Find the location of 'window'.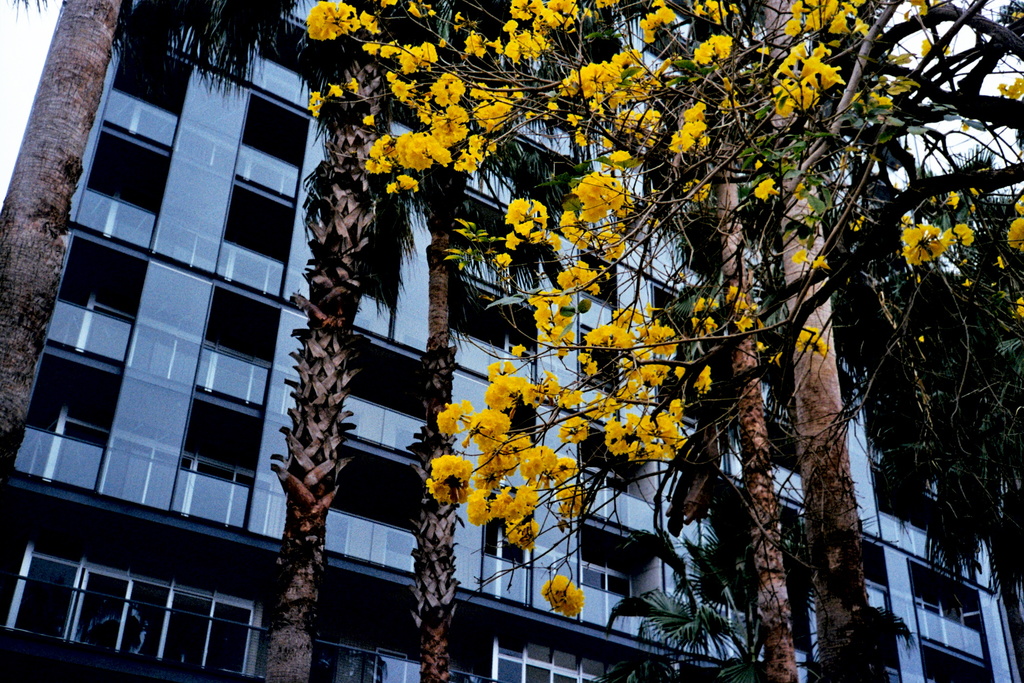
Location: [10,539,251,682].
